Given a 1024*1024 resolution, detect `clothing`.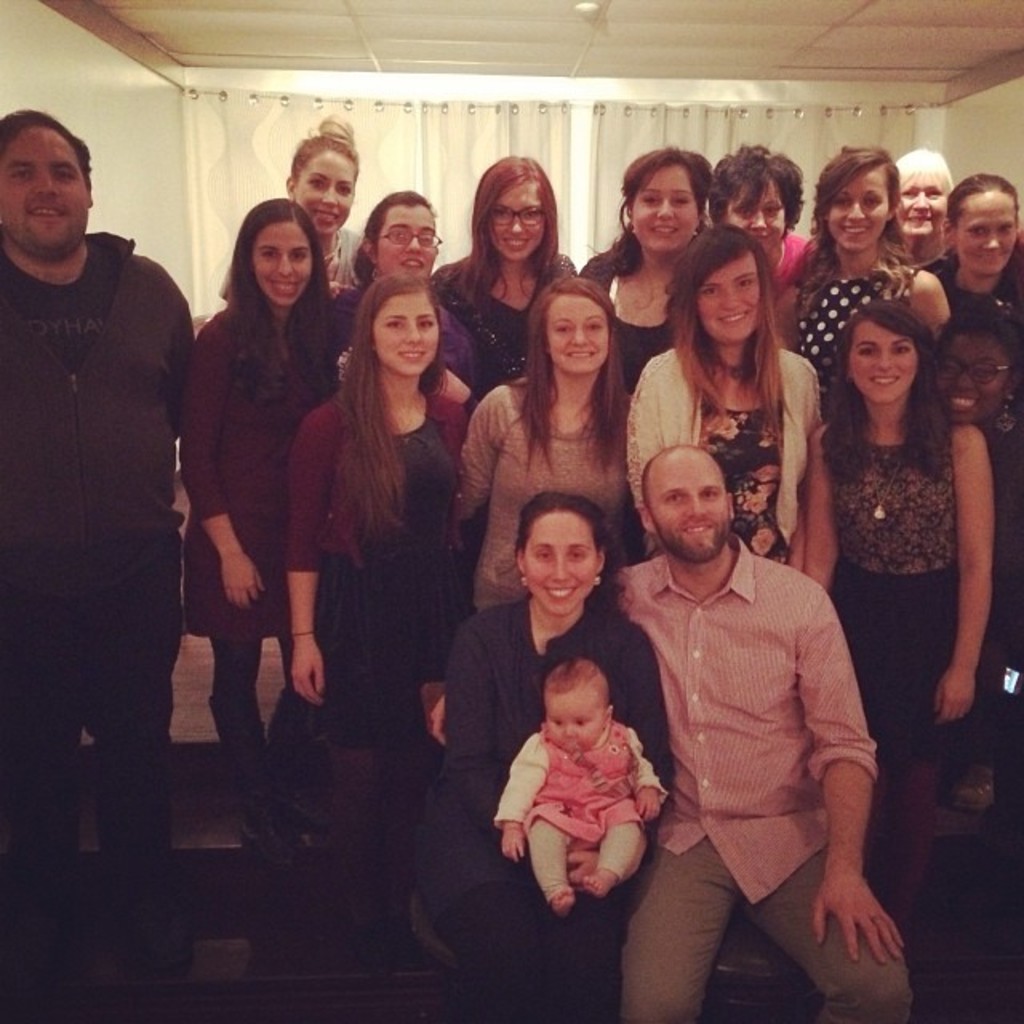
[442, 242, 571, 390].
